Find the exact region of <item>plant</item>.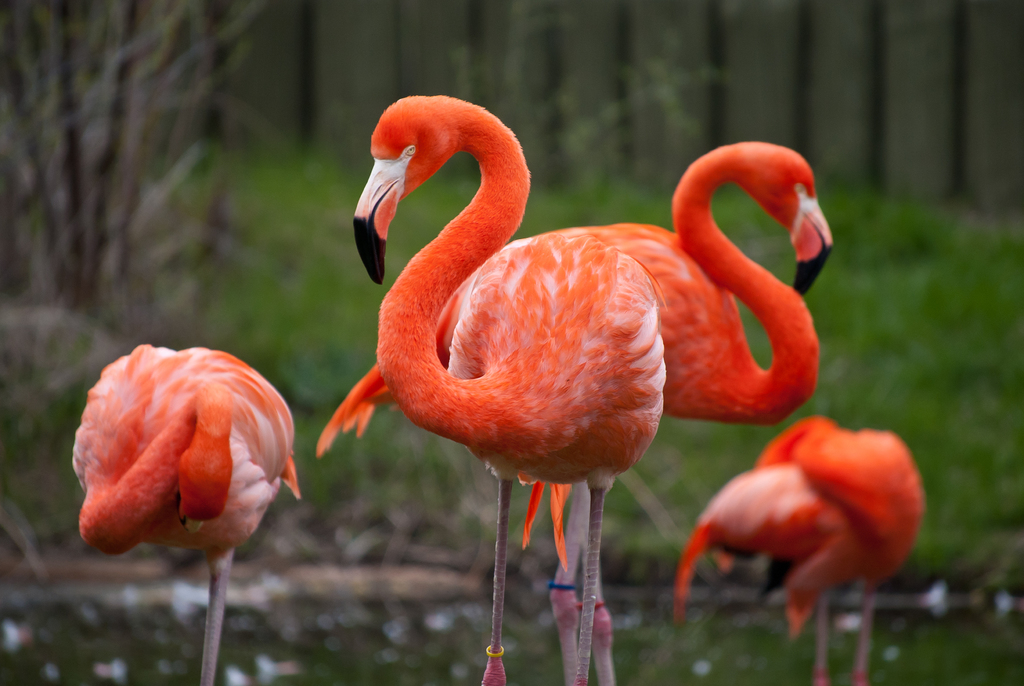
Exact region: (0, 0, 244, 420).
